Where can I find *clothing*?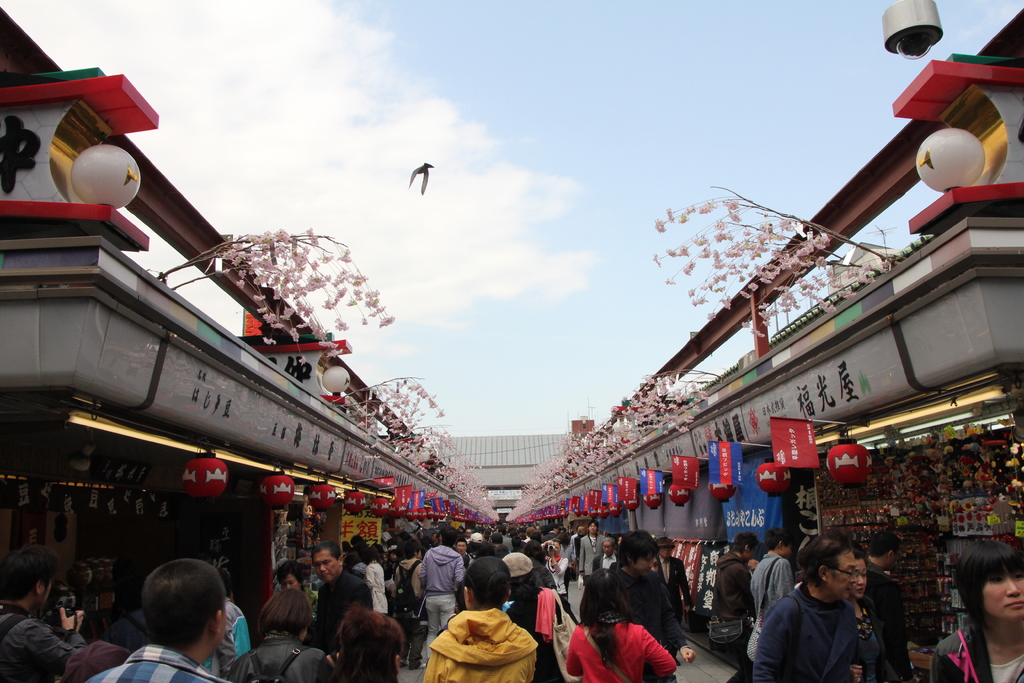
You can find it at pyautogui.locateOnScreen(559, 617, 675, 682).
